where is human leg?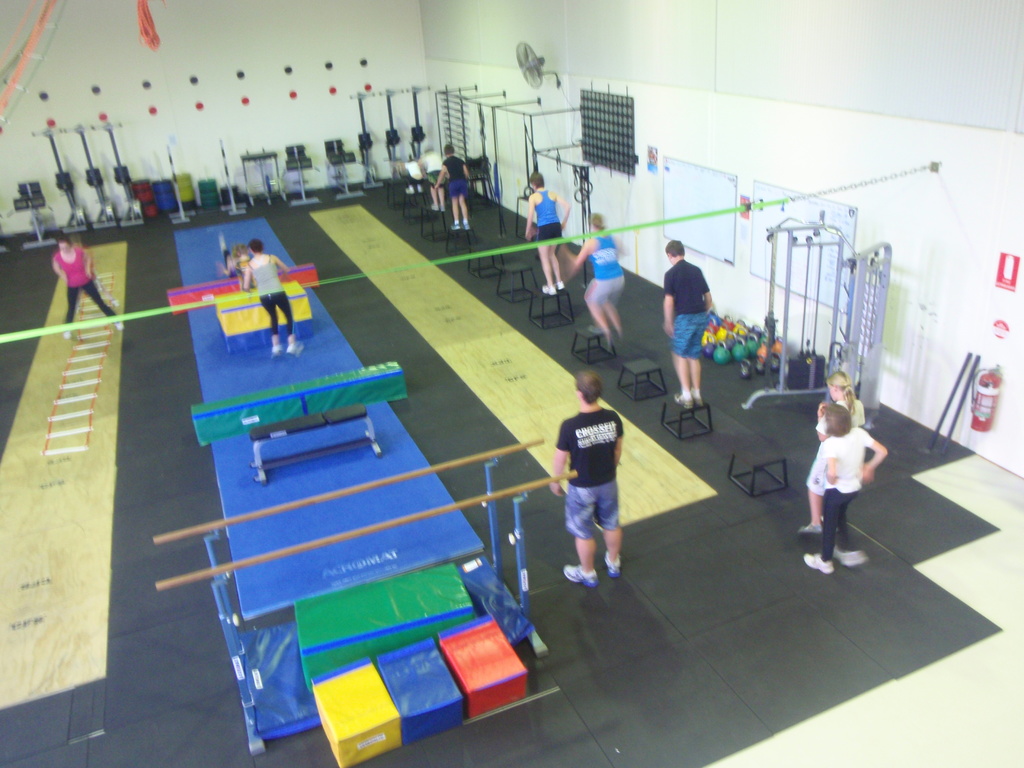
select_region(585, 282, 631, 346).
